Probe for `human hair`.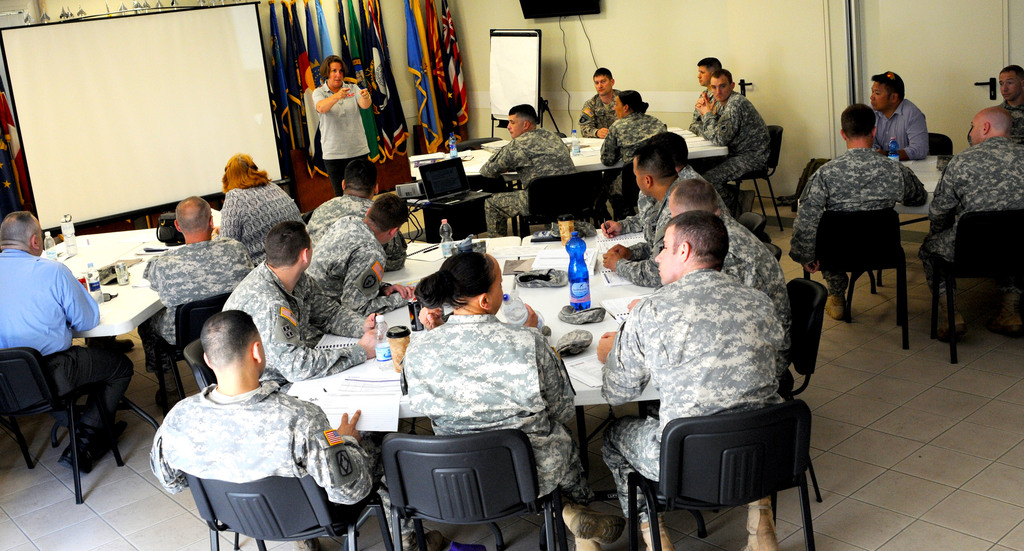
Probe result: 841/108/876/143.
